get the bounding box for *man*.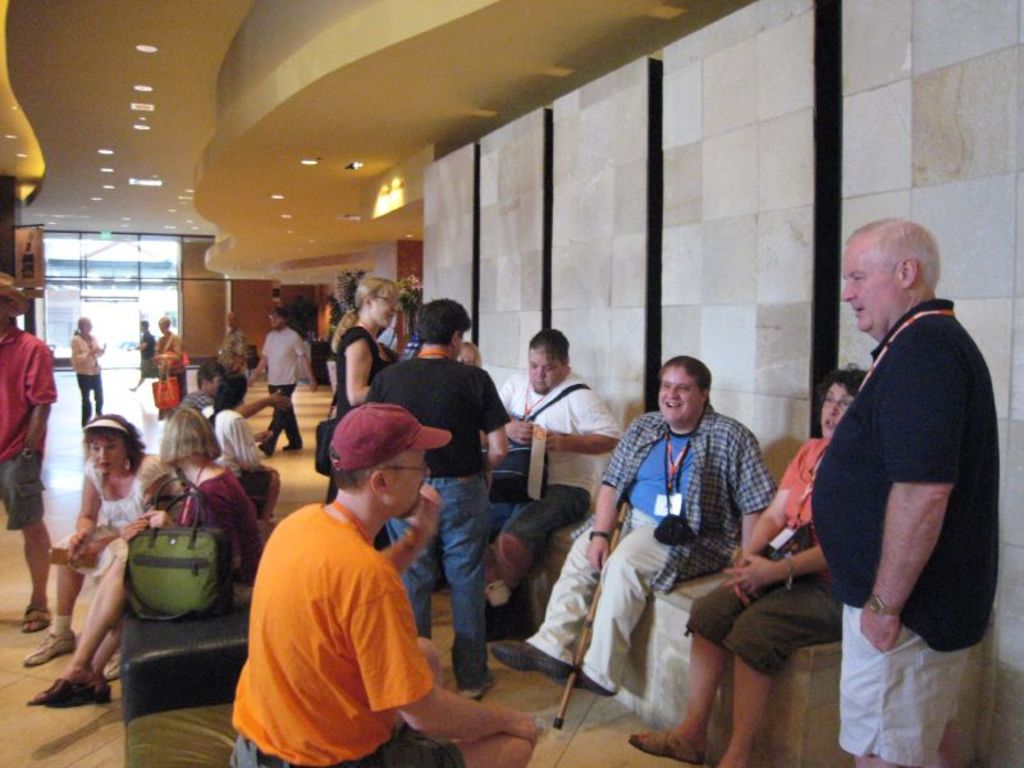
[left=0, top=288, right=59, bottom=631].
